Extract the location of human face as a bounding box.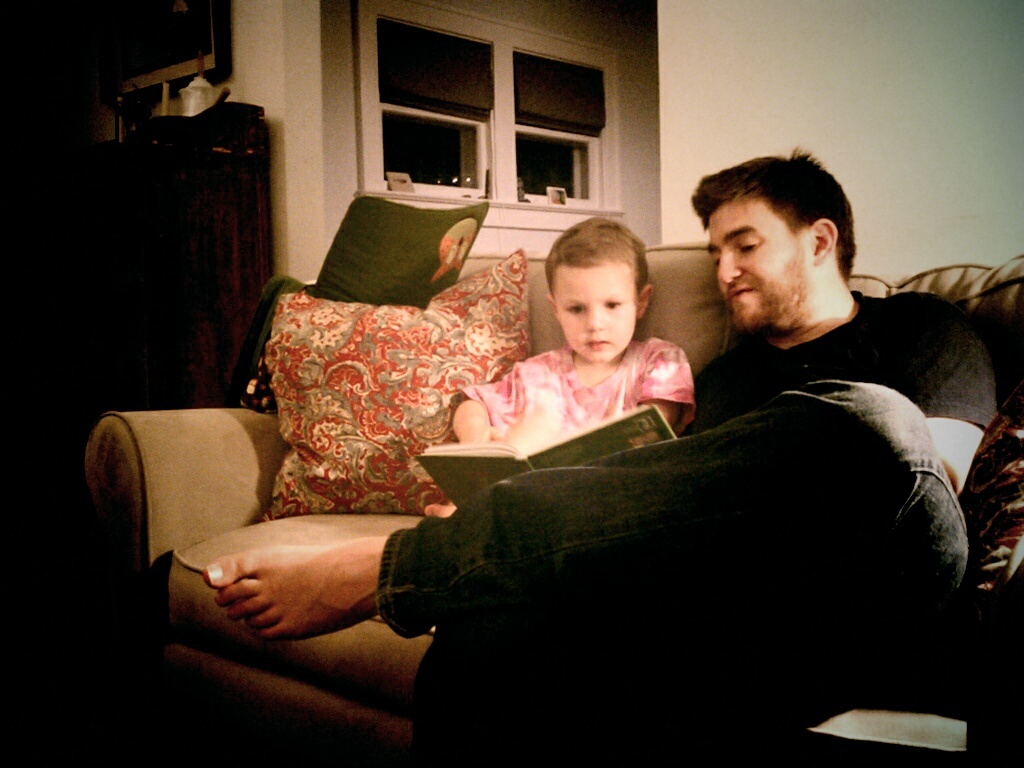
bbox=(705, 198, 810, 324).
